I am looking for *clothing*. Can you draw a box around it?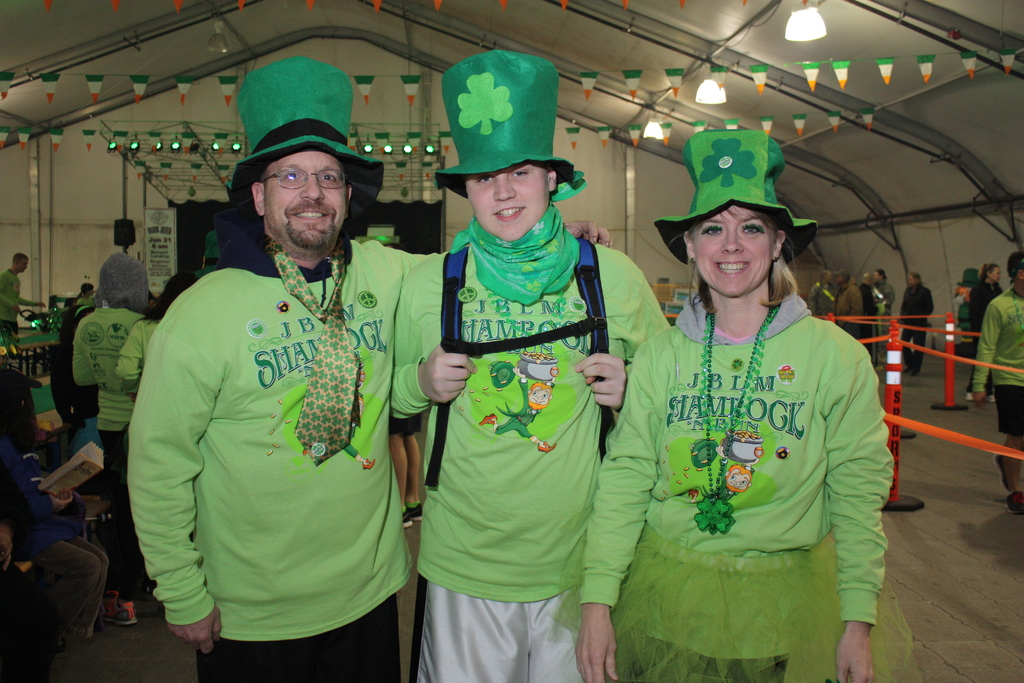
Sure, the bounding box is <bbox>0, 267, 24, 345</bbox>.
